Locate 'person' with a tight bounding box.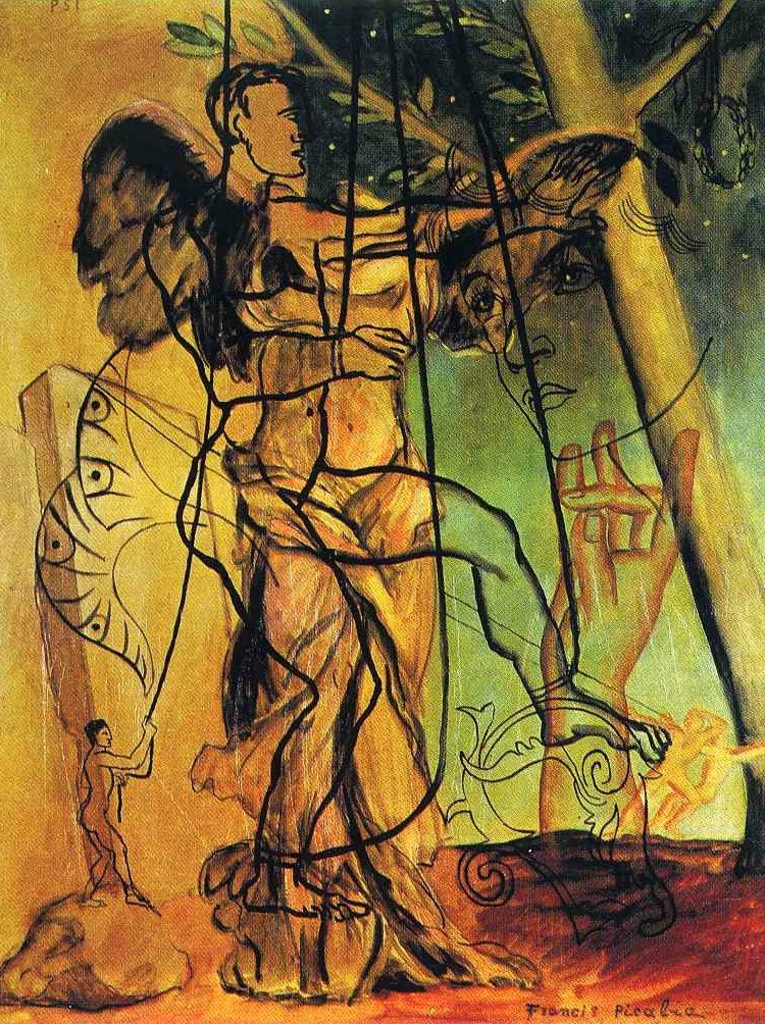
<region>71, 720, 157, 903</region>.
